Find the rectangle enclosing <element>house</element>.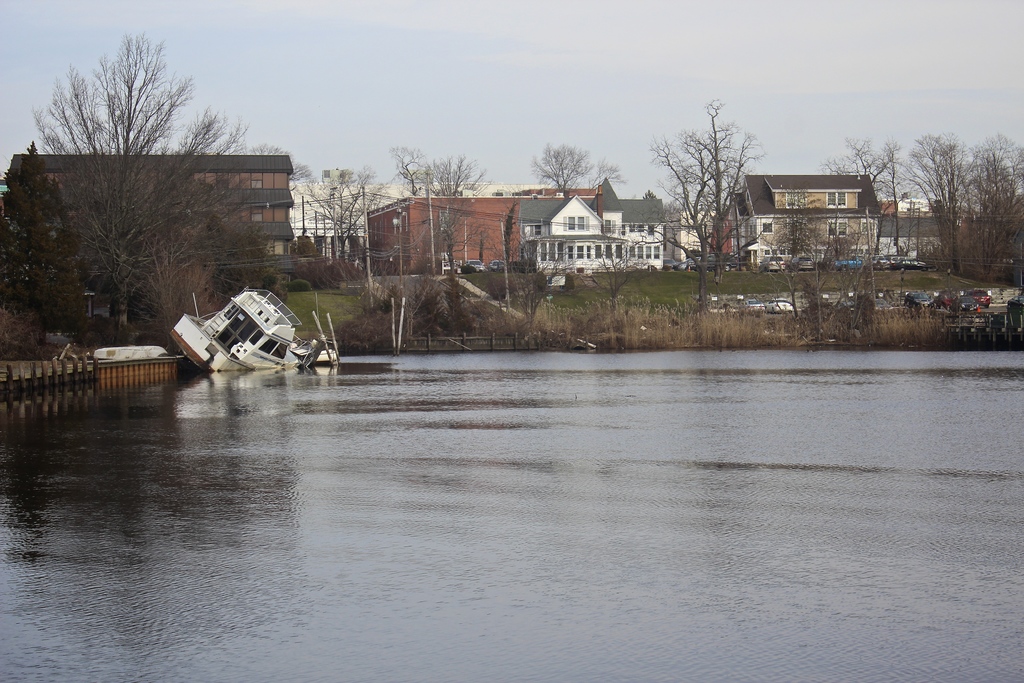
723/151/904/267.
